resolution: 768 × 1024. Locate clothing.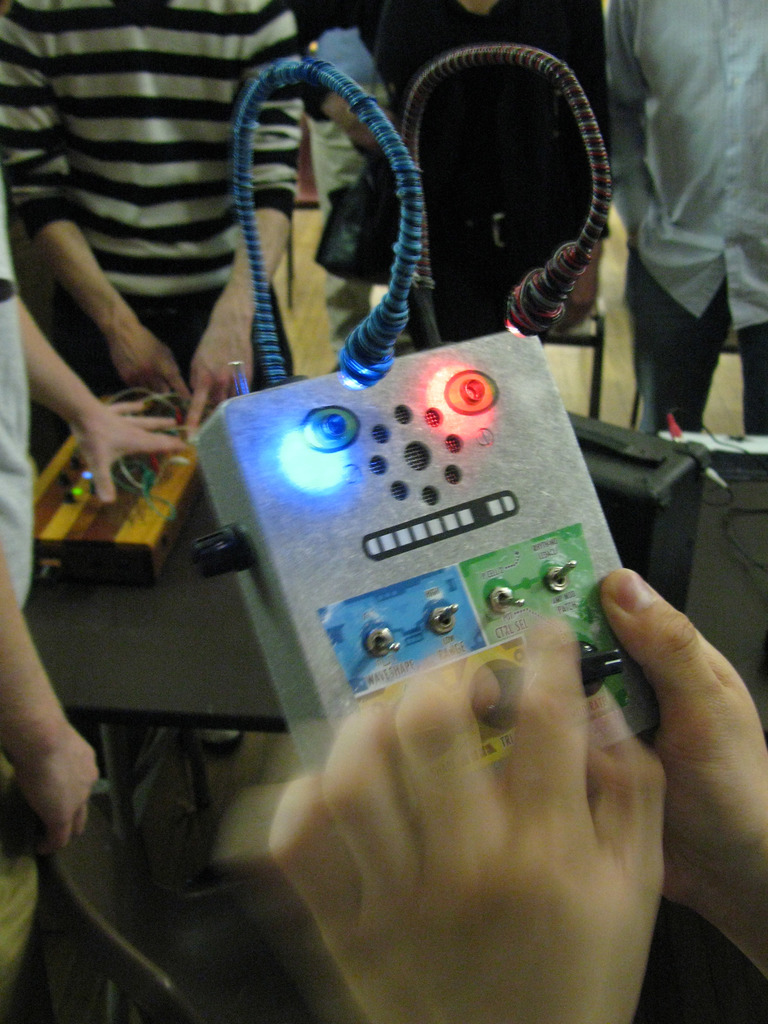
<region>611, 0, 763, 464</region>.
